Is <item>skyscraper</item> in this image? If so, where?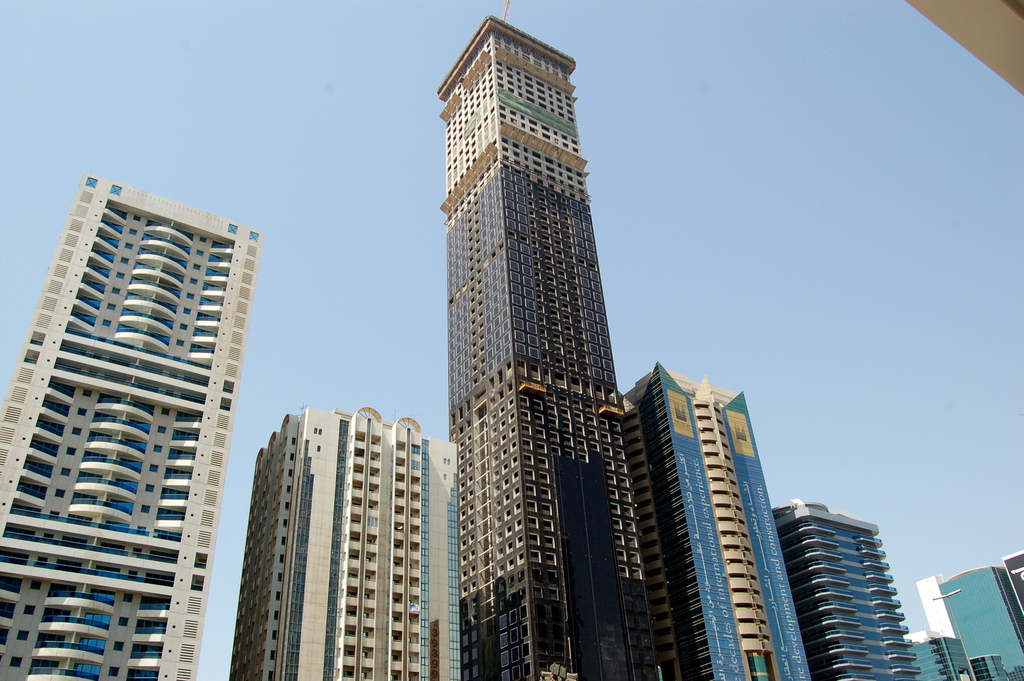
Yes, at Rect(223, 410, 458, 680).
